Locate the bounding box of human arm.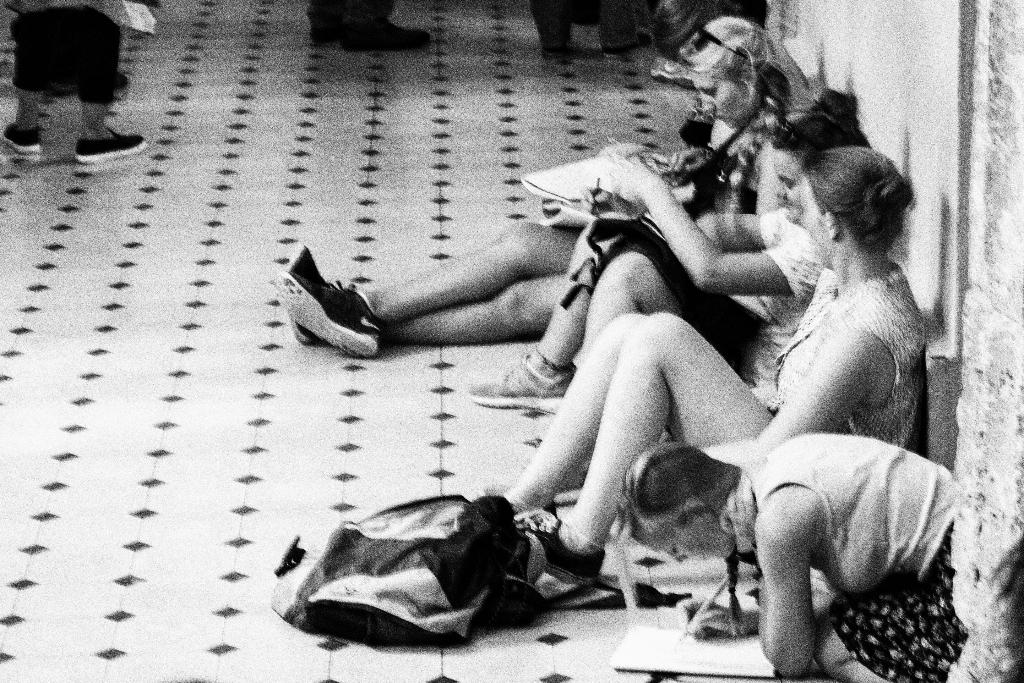
Bounding box: 696, 208, 779, 252.
